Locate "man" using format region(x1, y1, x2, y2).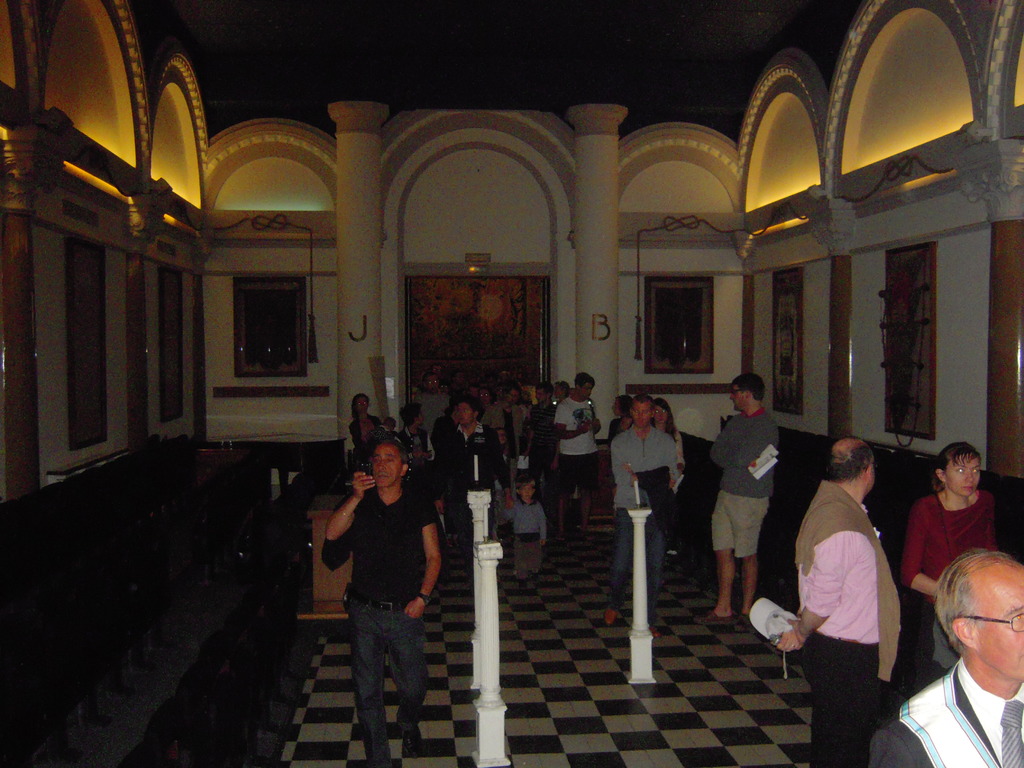
region(323, 427, 436, 762).
